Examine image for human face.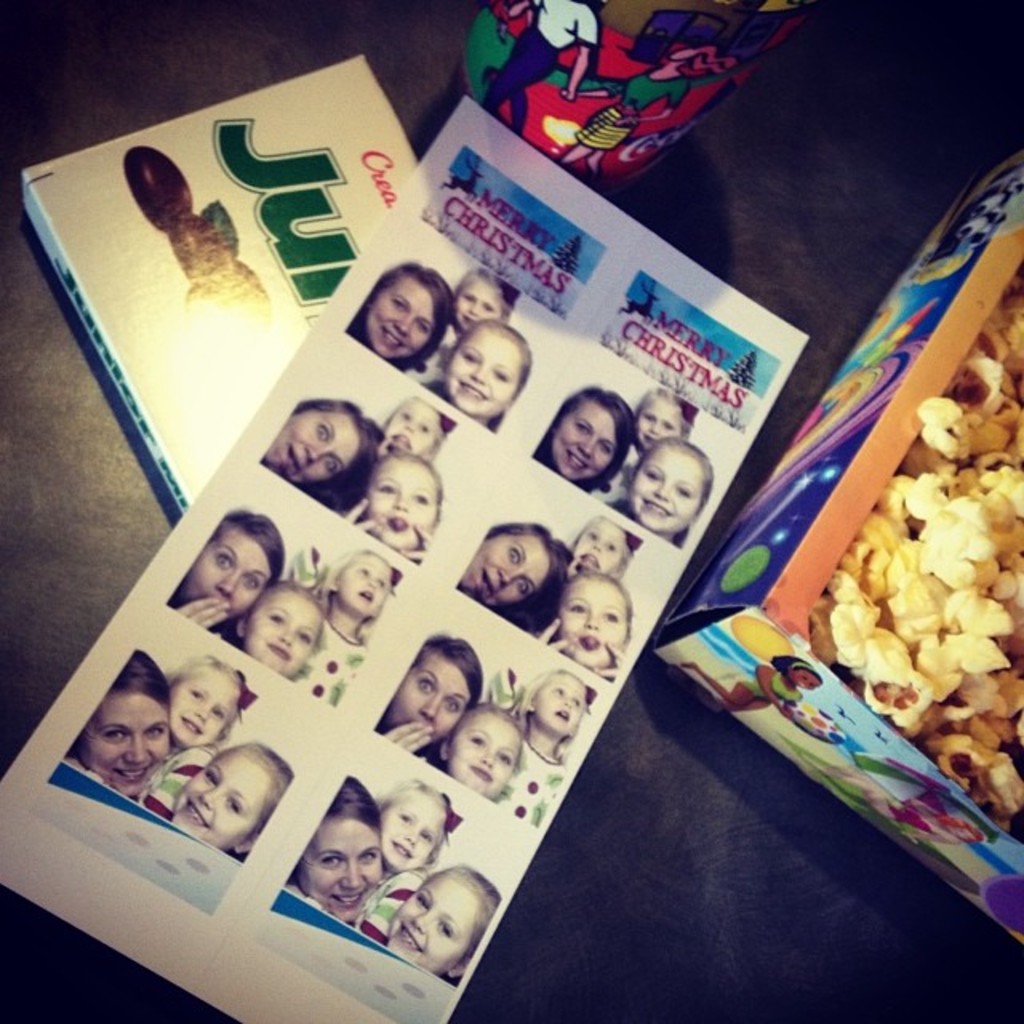
Examination result: Rect(264, 410, 360, 482).
